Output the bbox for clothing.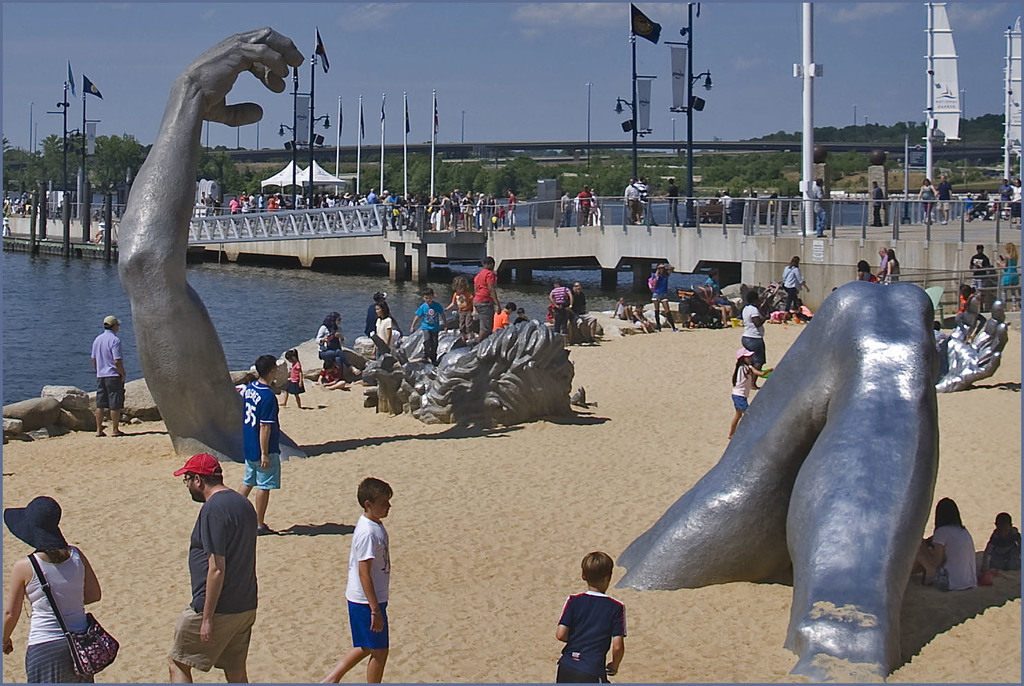
888 255 899 283.
